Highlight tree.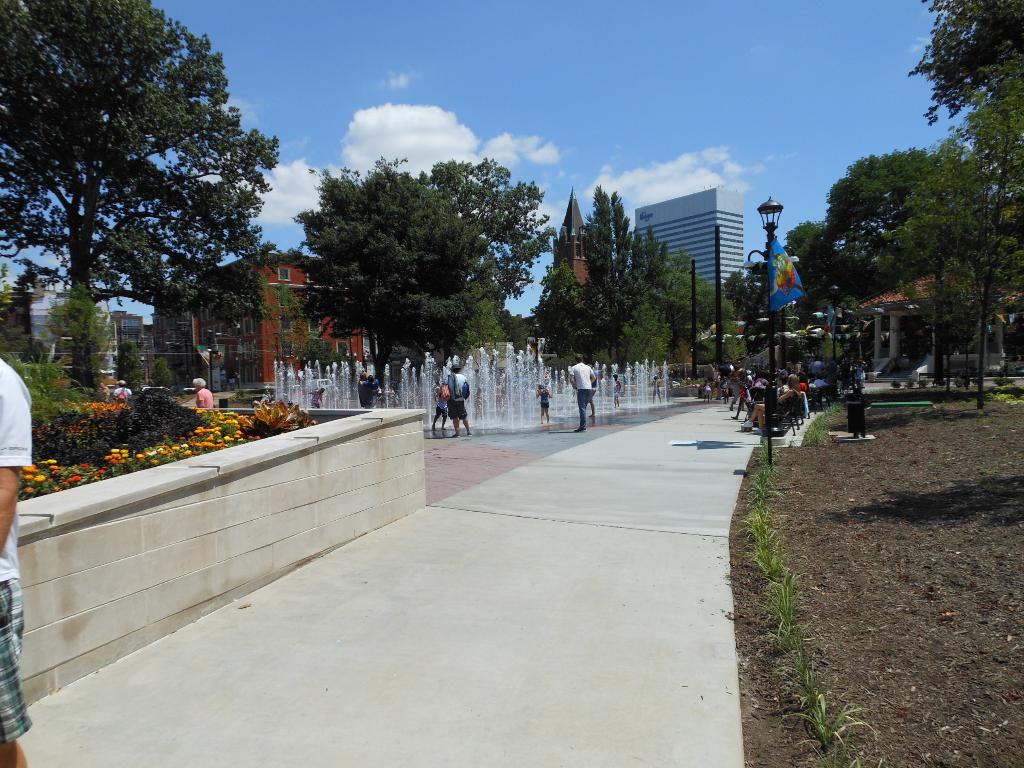
Highlighted region: {"left": 0, "top": 0, "right": 287, "bottom": 394}.
